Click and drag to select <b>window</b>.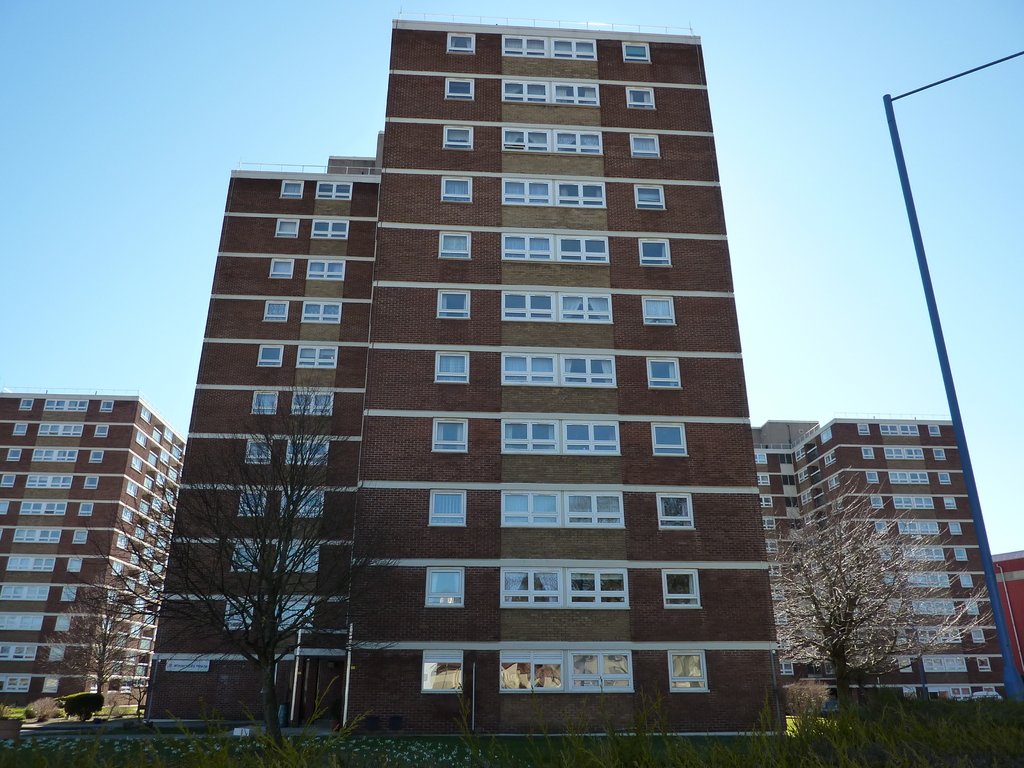
Selection: select_region(79, 502, 93, 518).
